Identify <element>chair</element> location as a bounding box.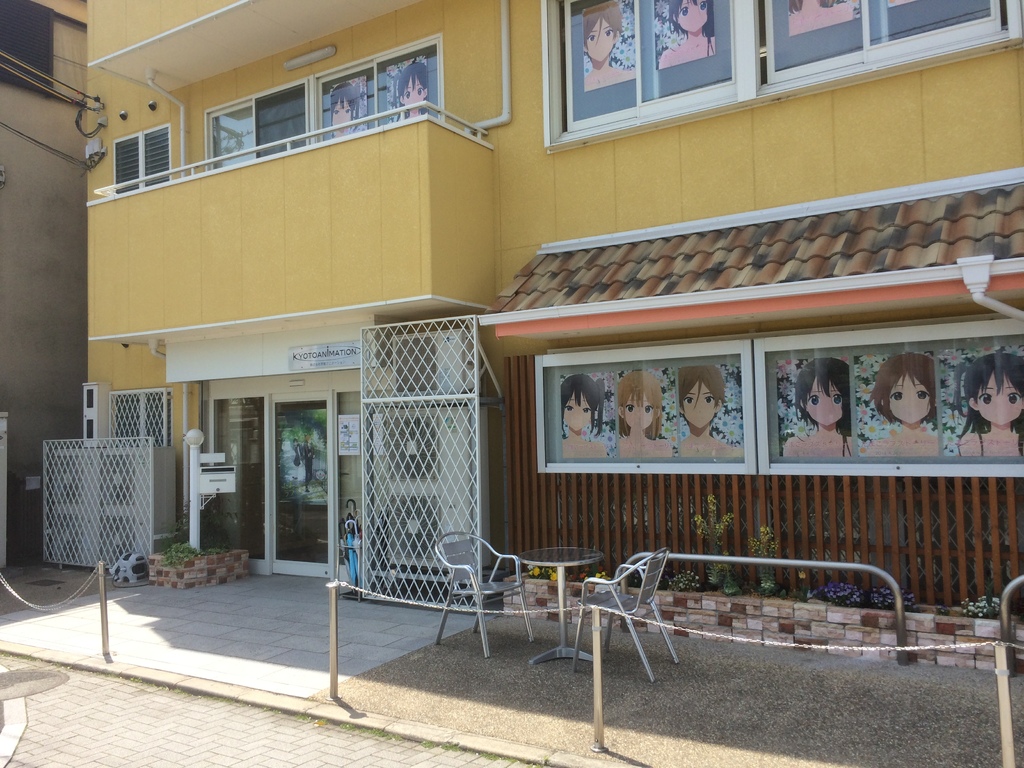
left=433, top=532, right=535, bottom=660.
